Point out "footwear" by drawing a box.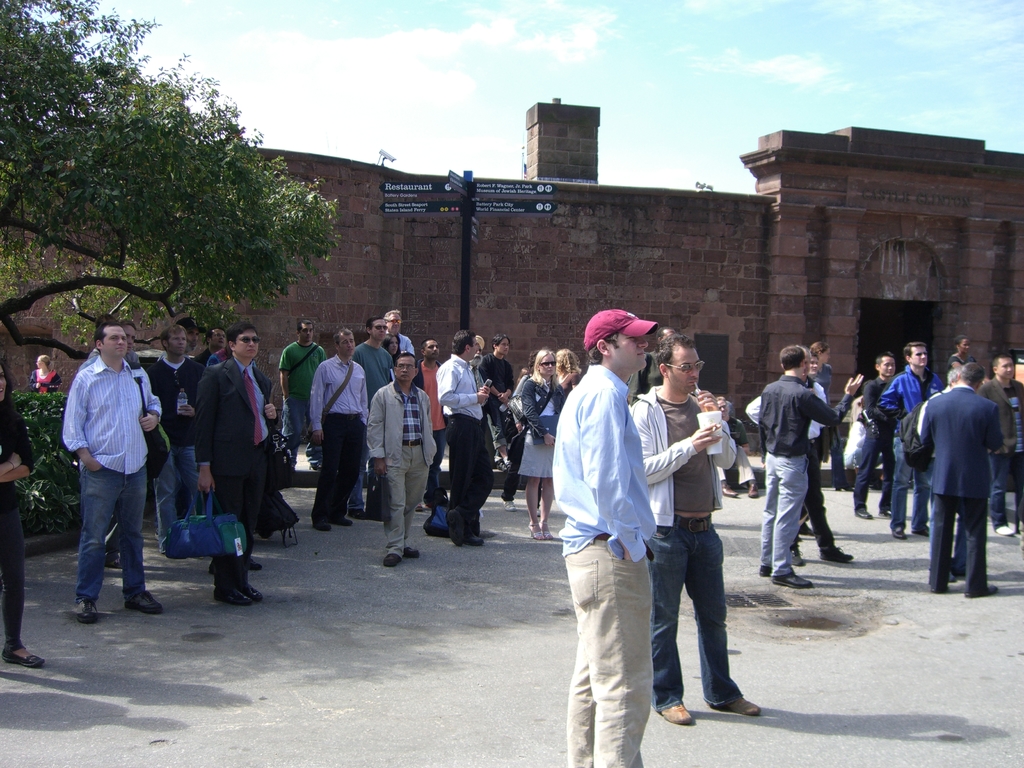
box(772, 569, 808, 590).
